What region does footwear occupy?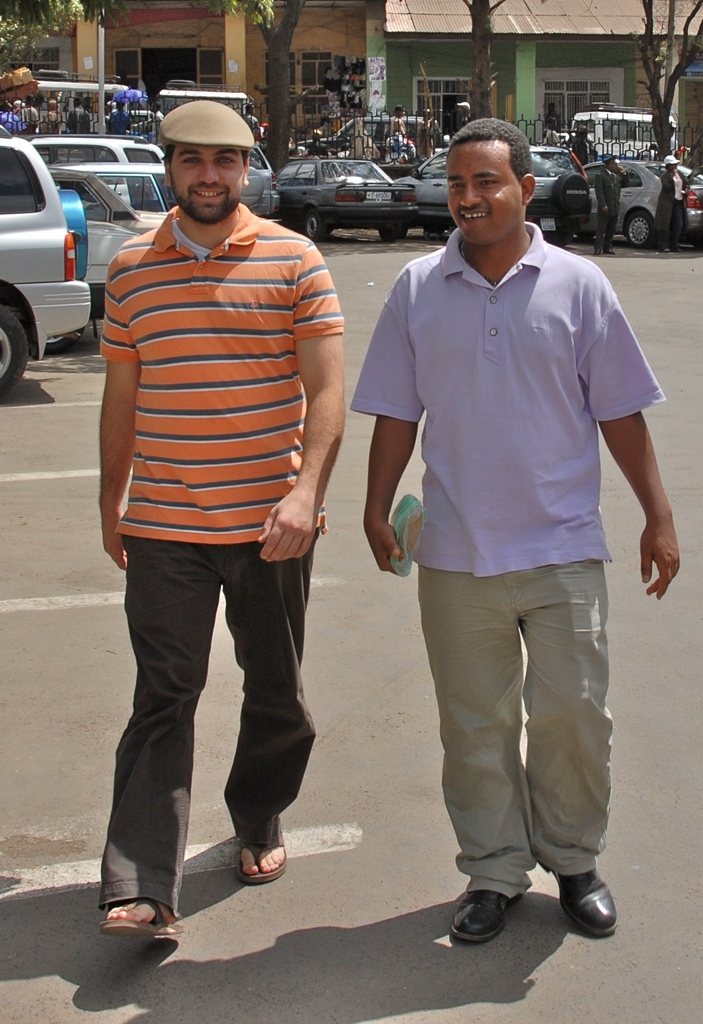
448, 881, 522, 945.
